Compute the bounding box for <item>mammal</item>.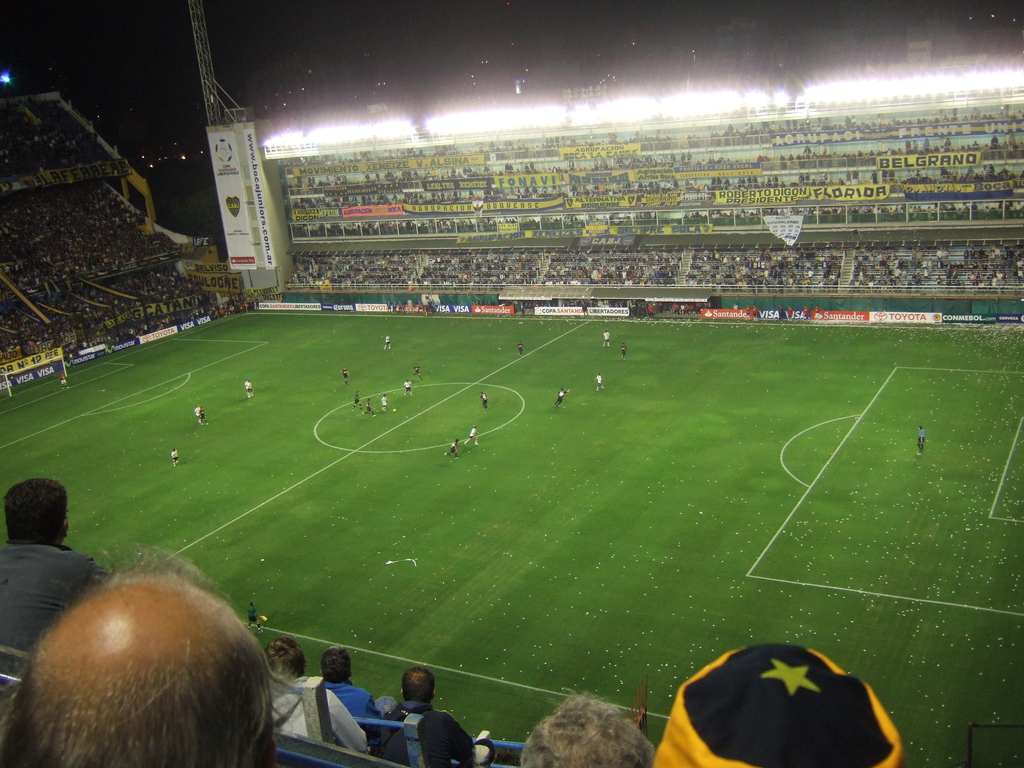
(x1=262, y1=634, x2=375, y2=753).
